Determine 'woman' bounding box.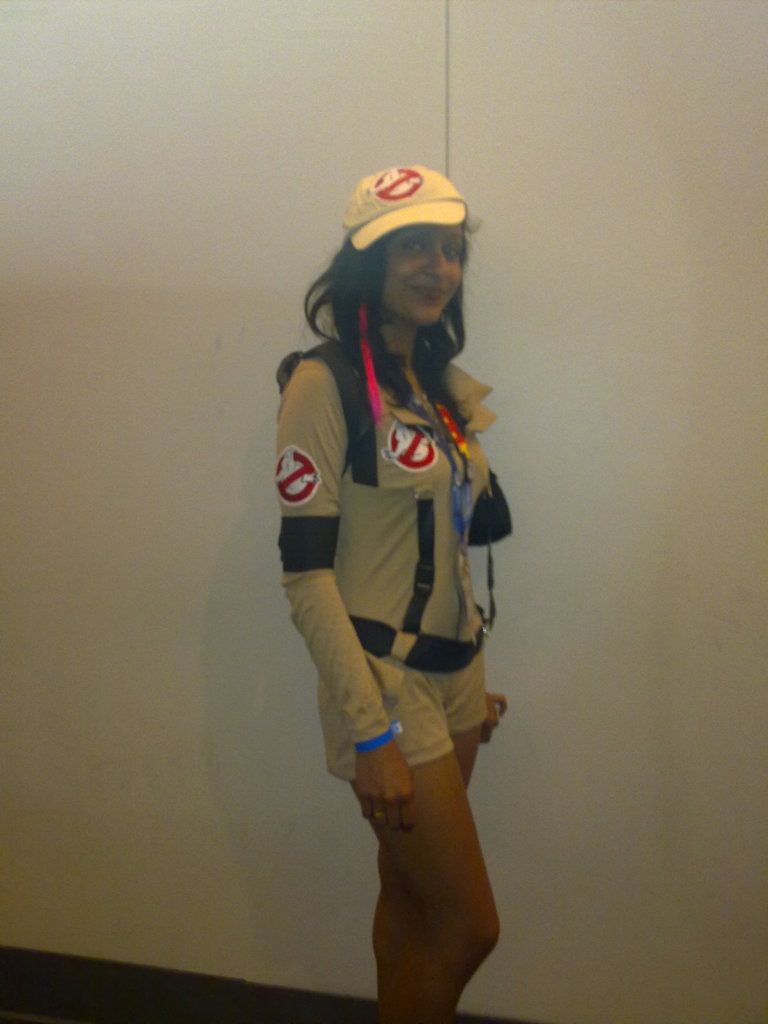
Determined: l=268, t=175, r=500, b=1023.
